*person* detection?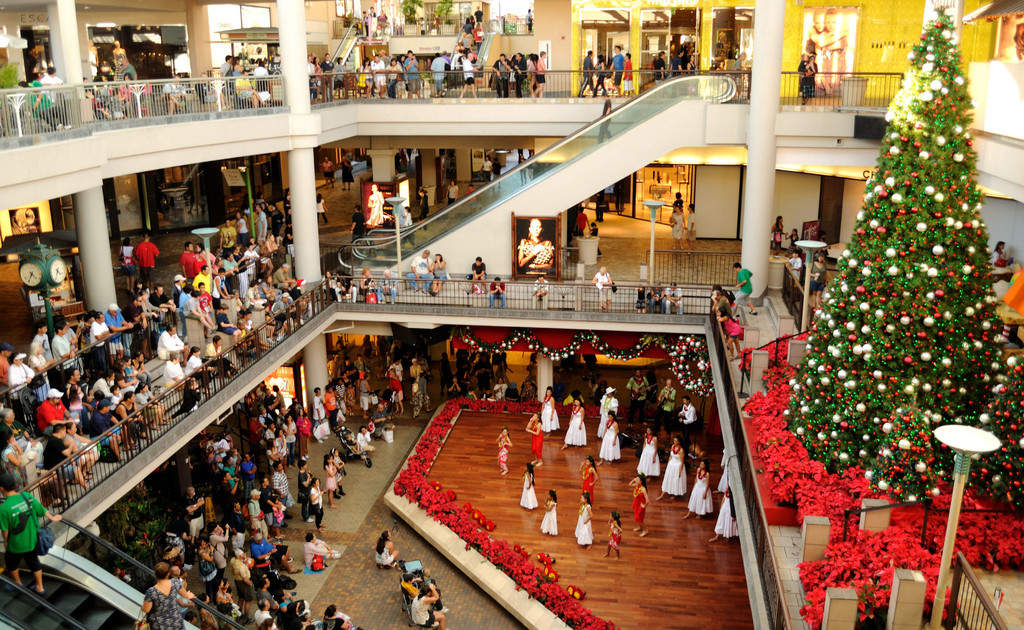
bbox(725, 266, 756, 303)
